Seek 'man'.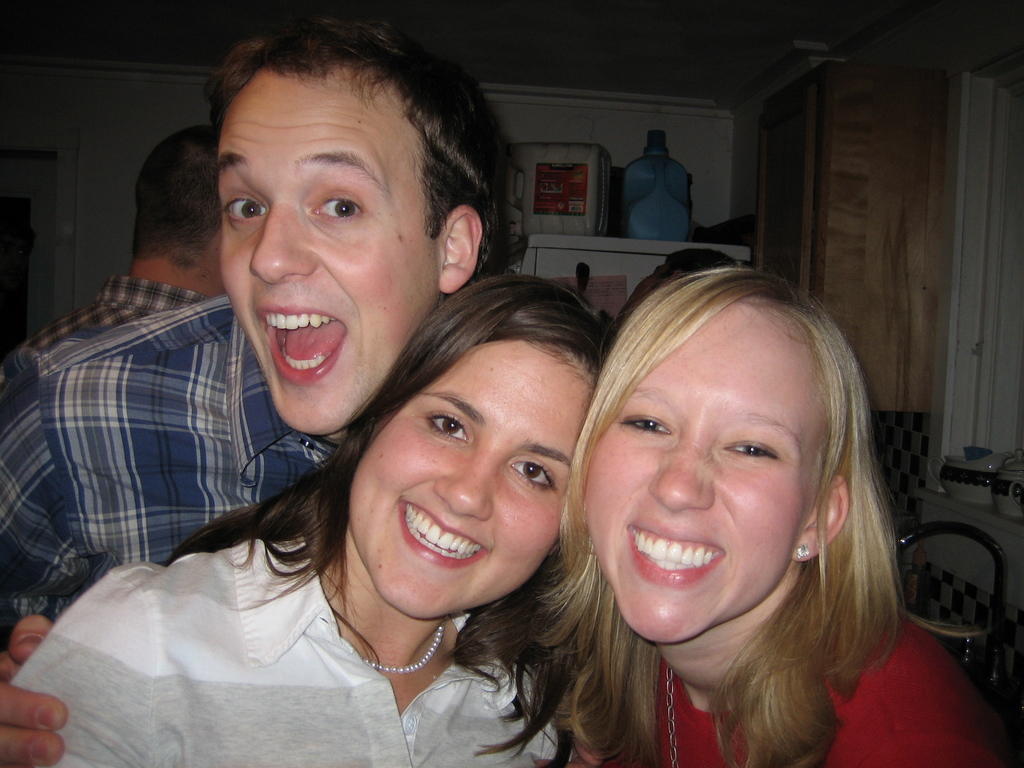
BBox(0, 4, 504, 655).
